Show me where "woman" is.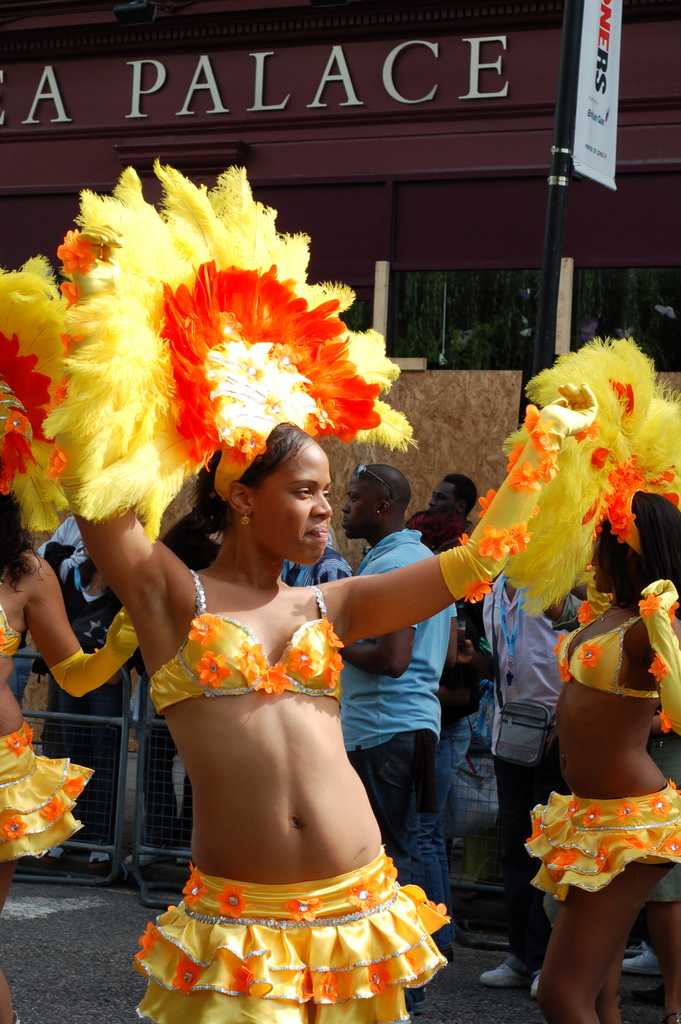
"woman" is at 0:476:144:1023.
